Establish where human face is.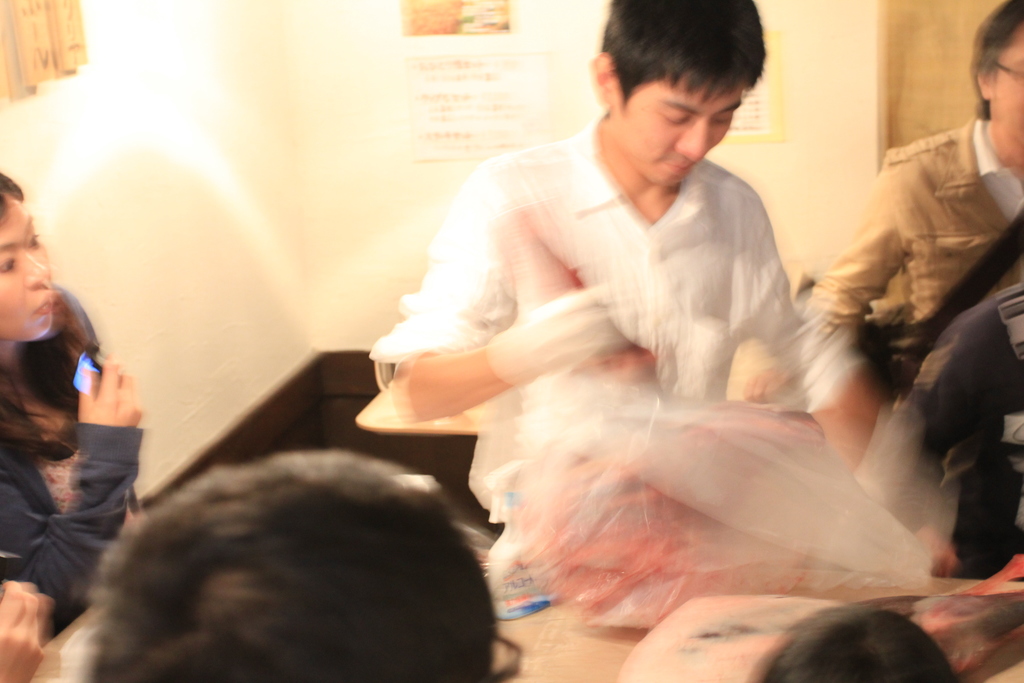
Established at pyautogui.locateOnScreen(0, 202, 54, 340).
